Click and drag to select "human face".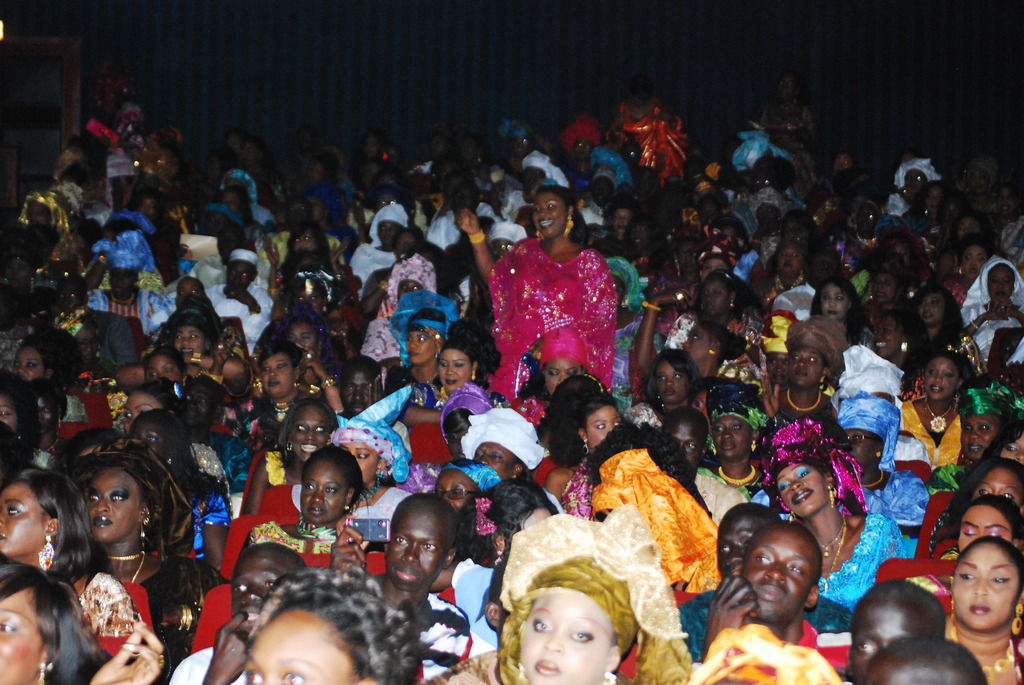
Selection: Rect(0, 479, 42, 556).
